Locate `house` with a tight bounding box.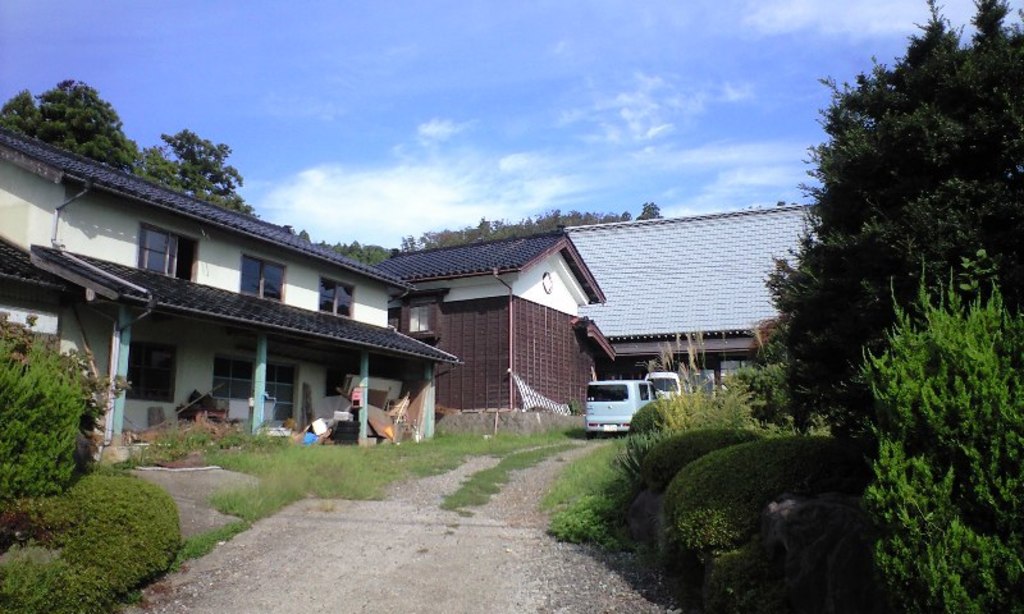
bbox(364, 228, 609, 418).
